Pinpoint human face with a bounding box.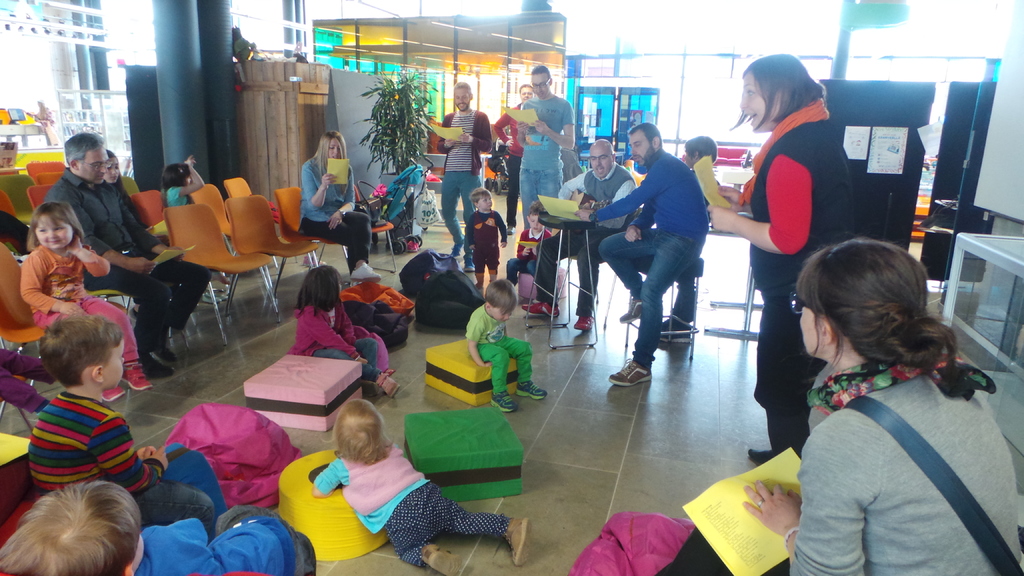
528,213,544,231.
